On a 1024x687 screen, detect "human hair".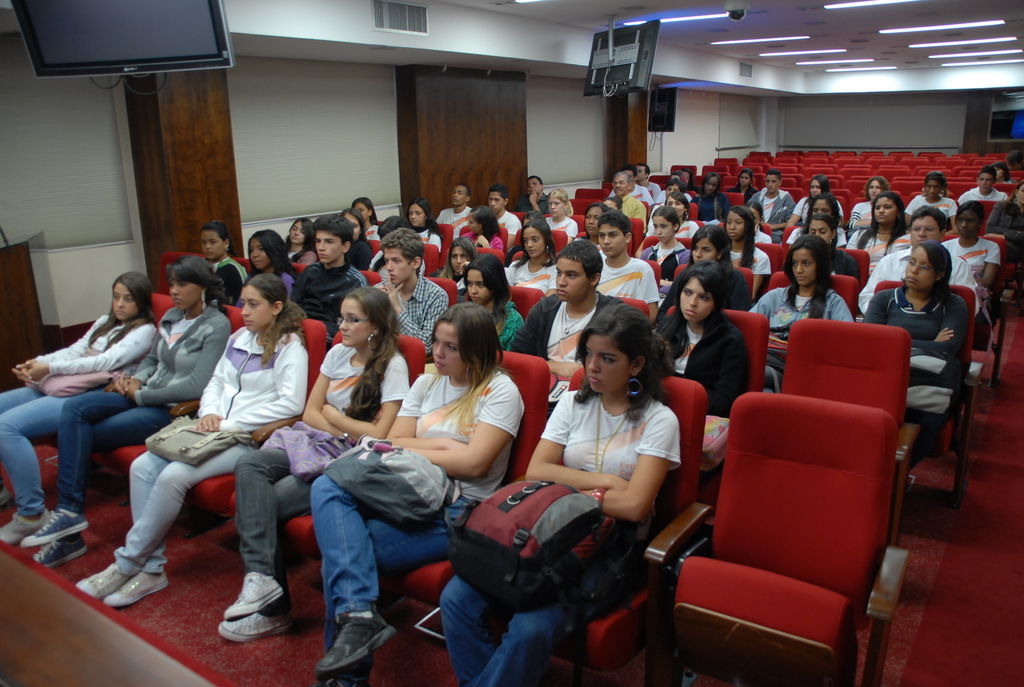
<bbox>591, 212, 633, 246</bbox>.
